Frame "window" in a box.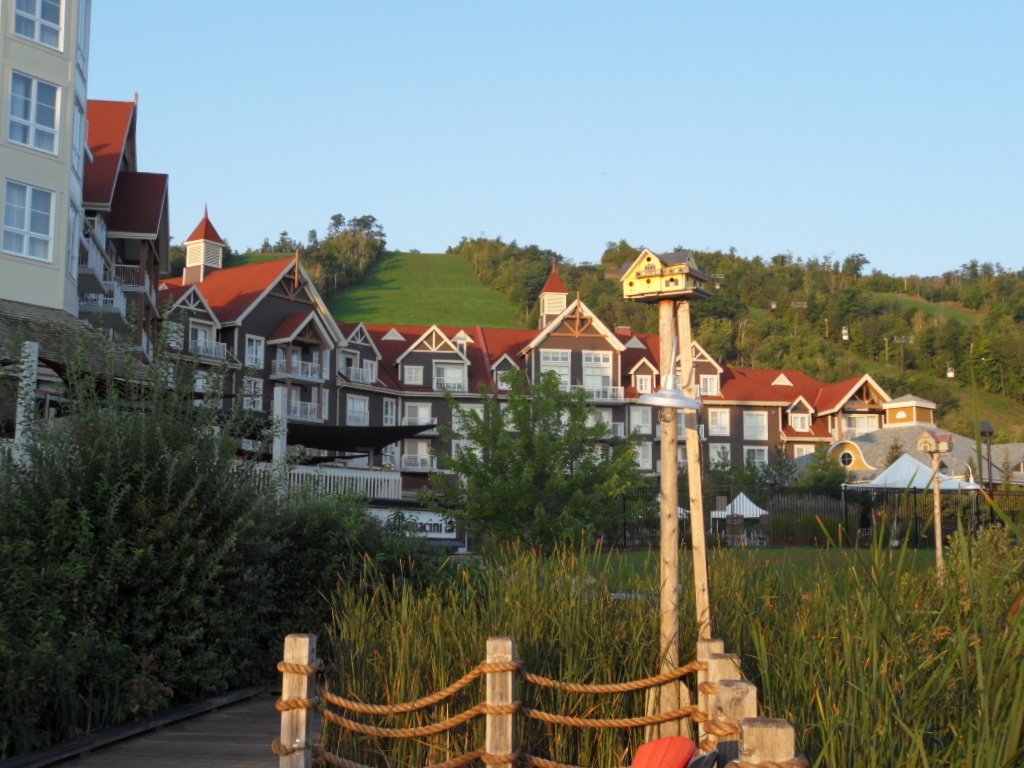
343:346:361:386.
